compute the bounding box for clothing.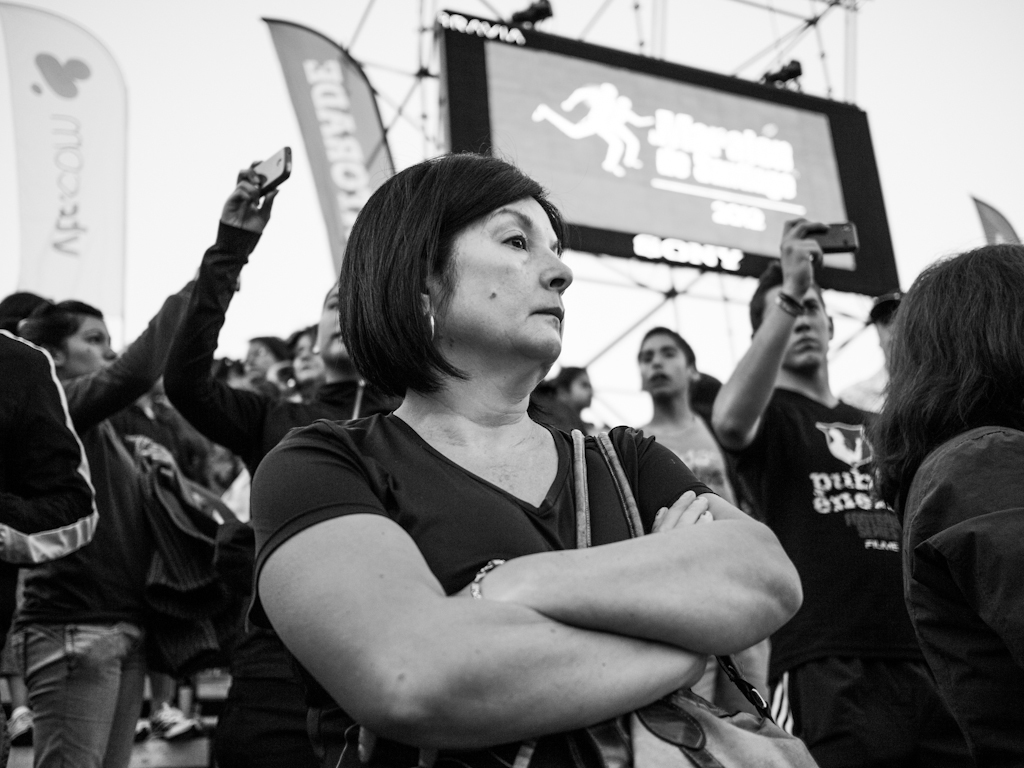
633, 389, 761, 496.
